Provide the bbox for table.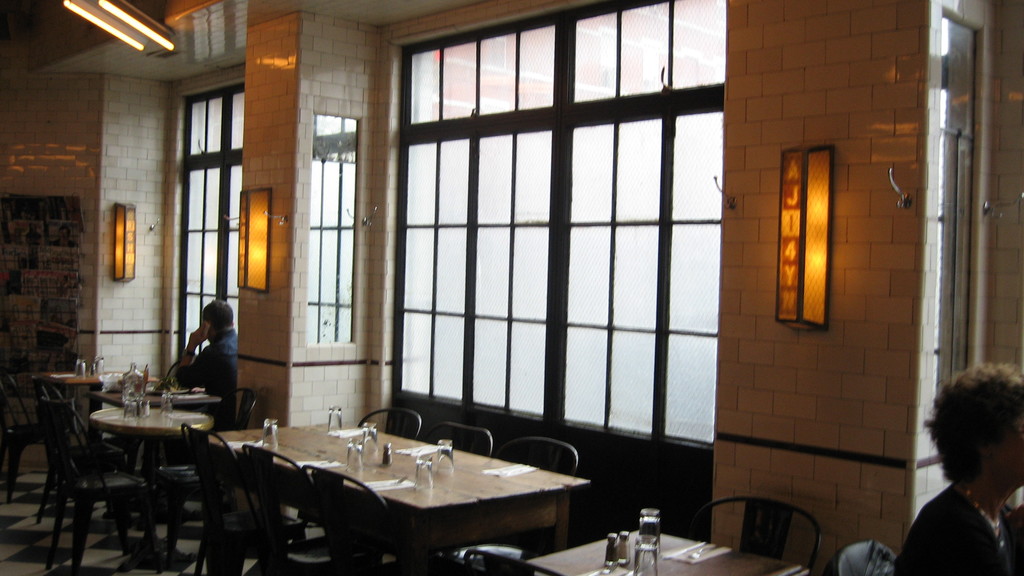
[x1=89, y1=404, x2=219, y2=557].
